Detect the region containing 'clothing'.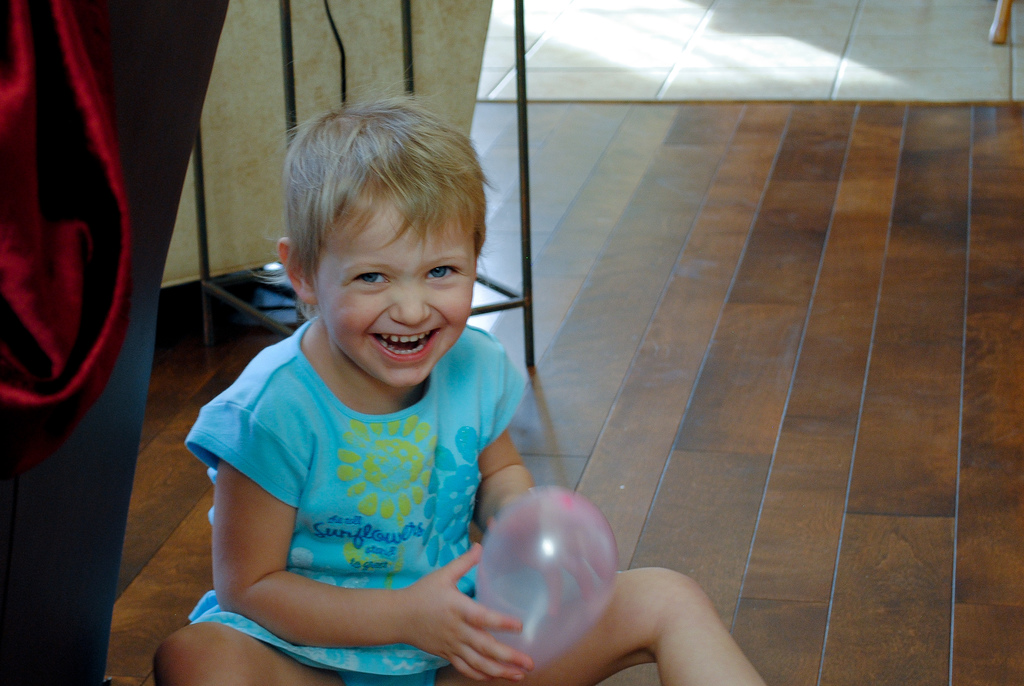
select_region(0, 3, 235, 674).
